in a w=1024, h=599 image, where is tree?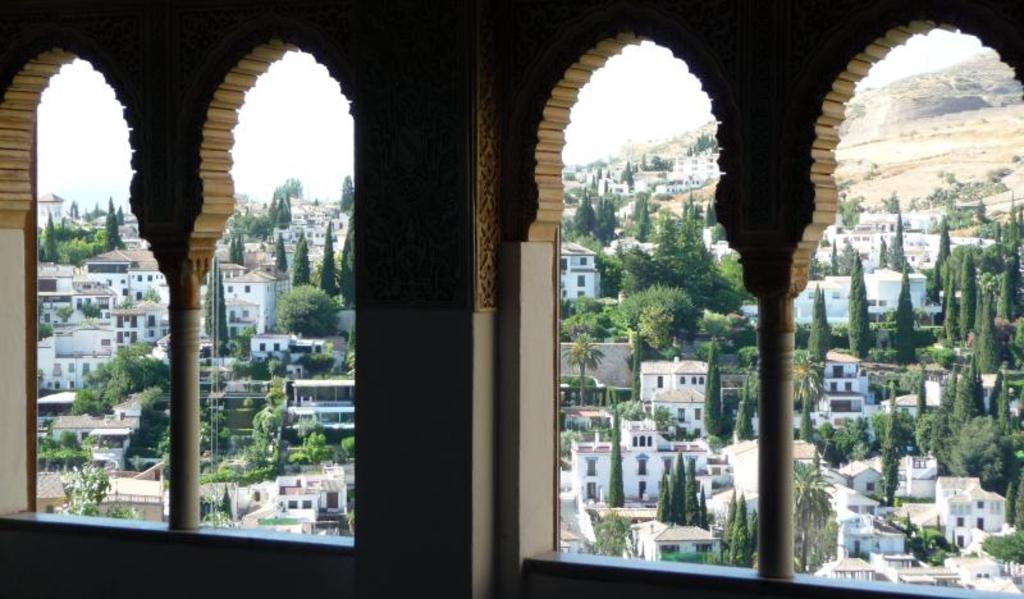
locate(77, 297, 106, 321).
